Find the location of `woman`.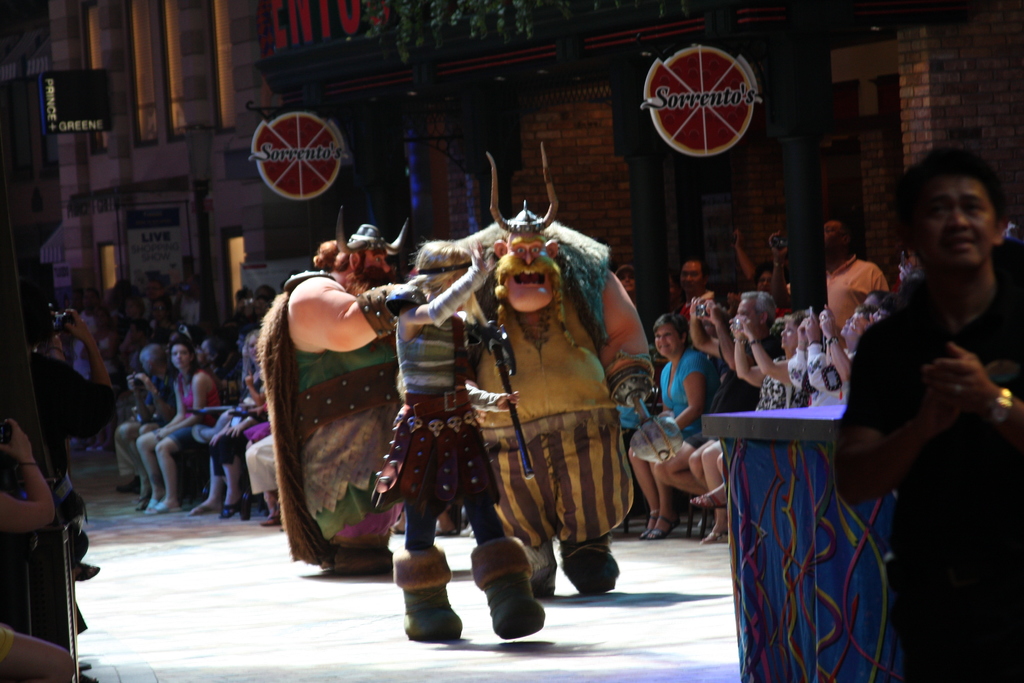
Location: {"x1": 628, "y1": 307, "x2": 717, "y2": 539}.
